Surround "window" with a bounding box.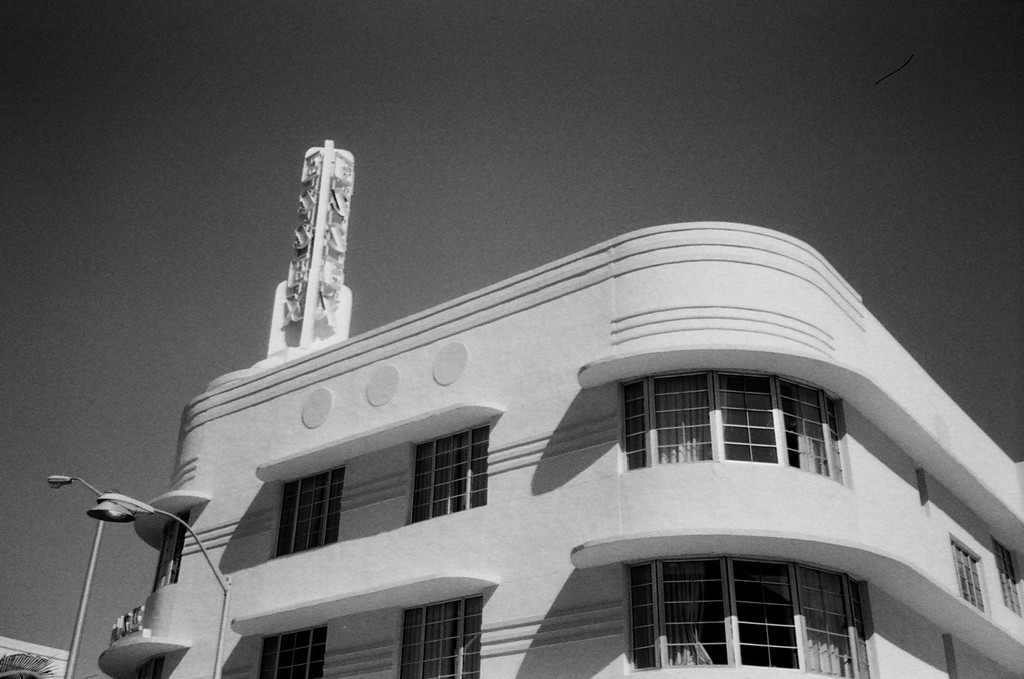
992/538/1023/616.
